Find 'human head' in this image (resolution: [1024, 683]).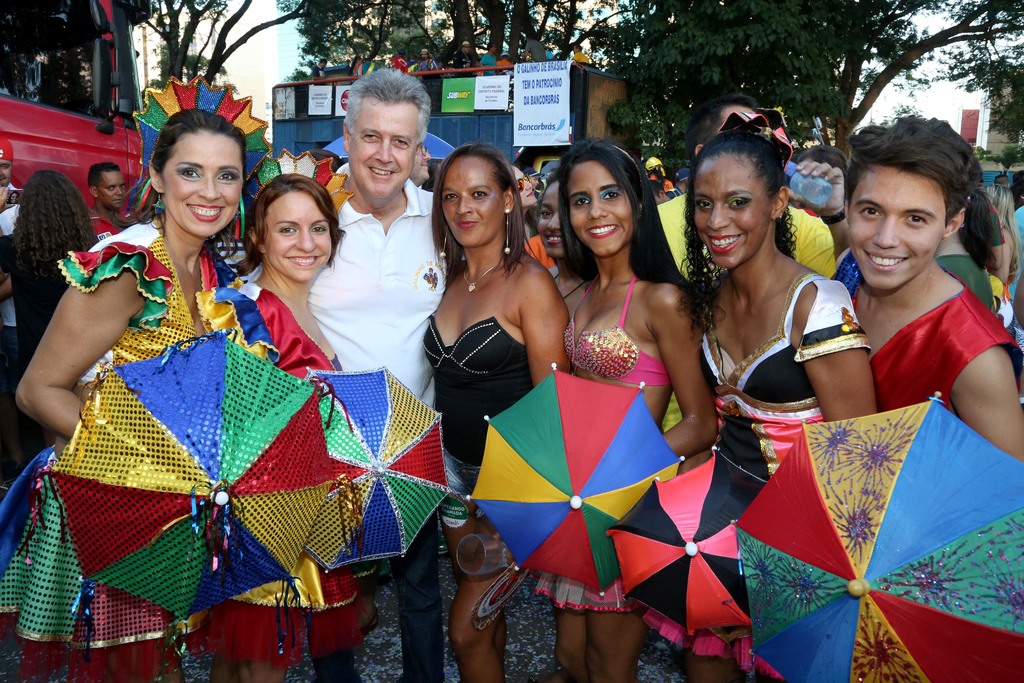
439 147 514 245.
